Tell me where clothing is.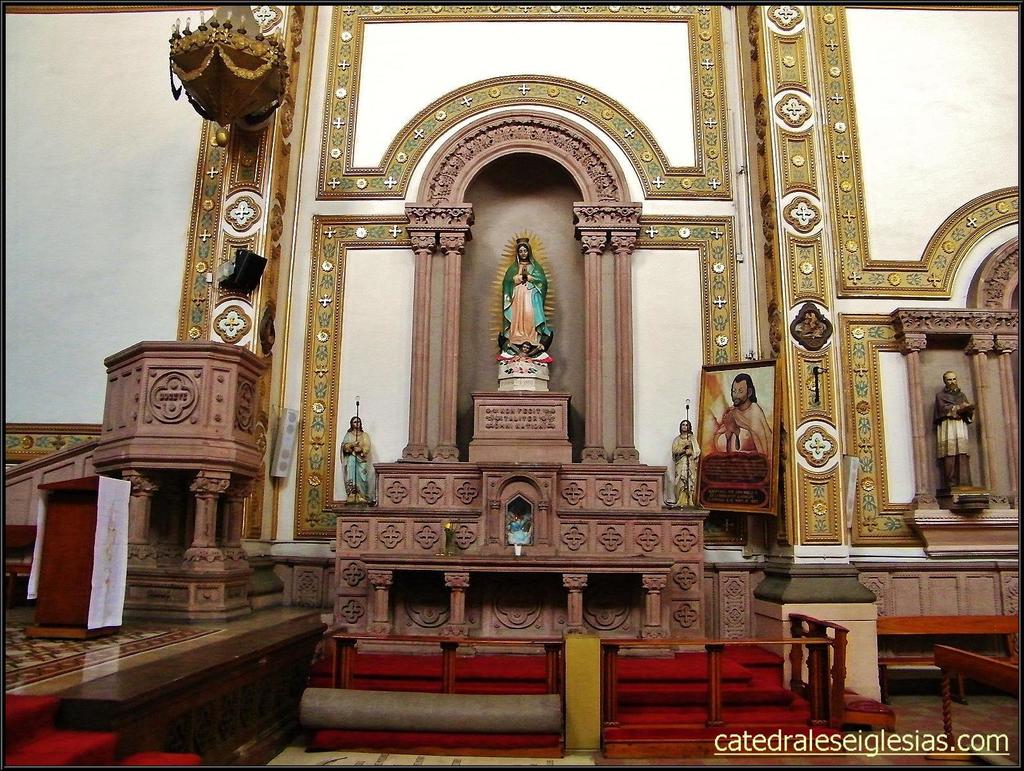
clothing is at (left=505, top=256, right=556, bottom=371).
